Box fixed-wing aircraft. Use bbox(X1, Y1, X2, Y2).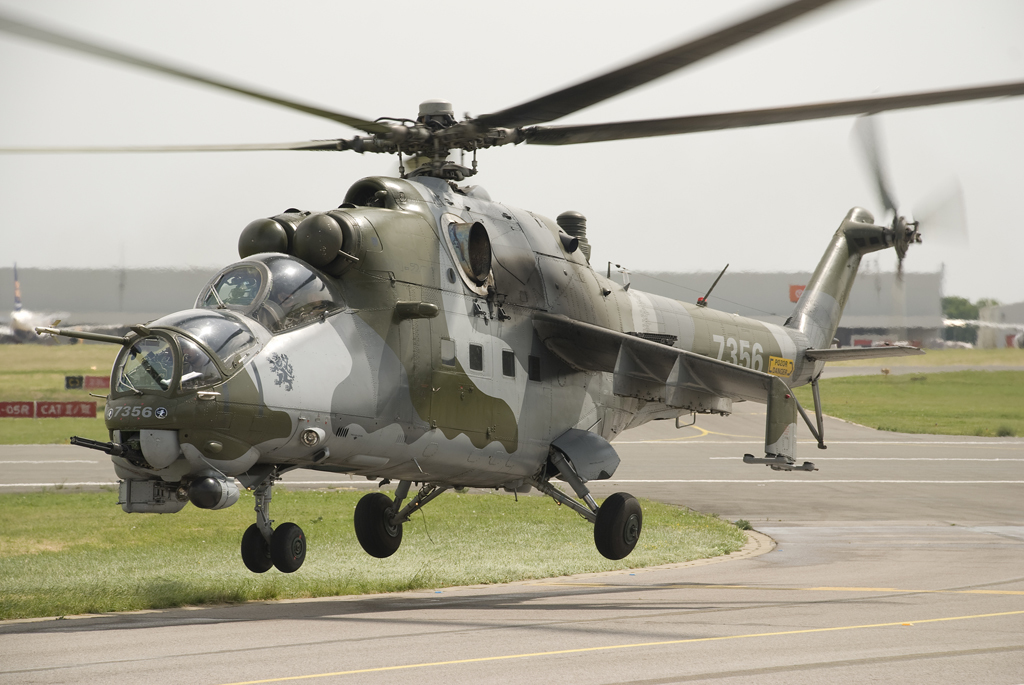
bbox(0, 262, 130, 338).
